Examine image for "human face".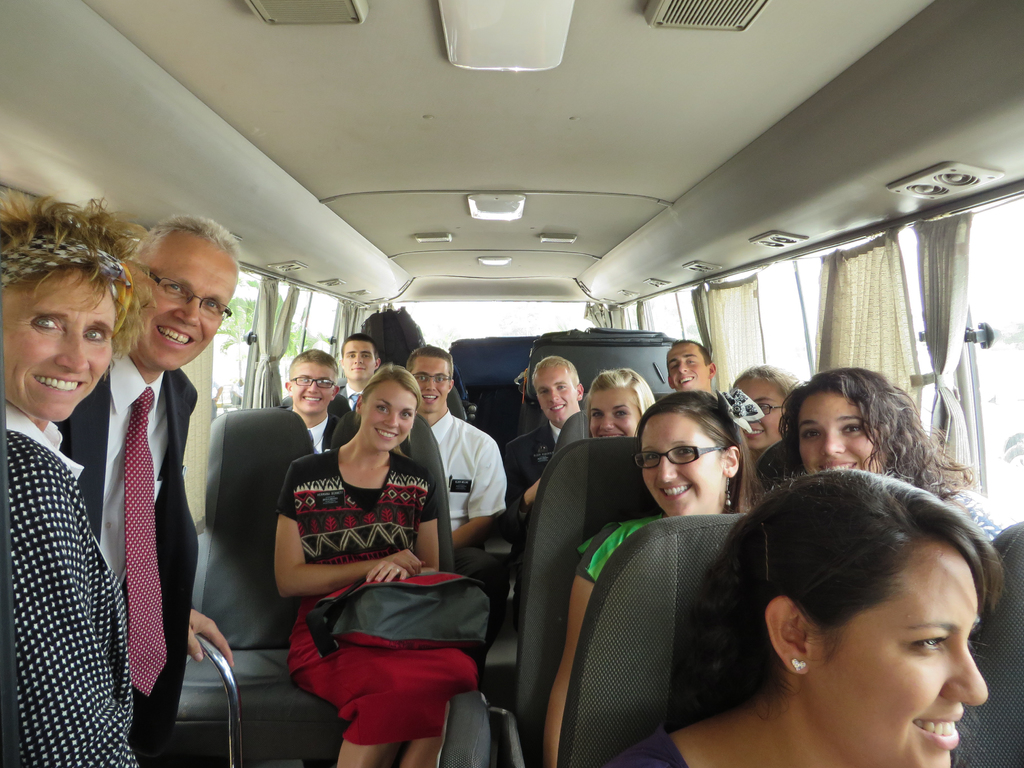
Examination result: locate(339, 339, 379, 379).
